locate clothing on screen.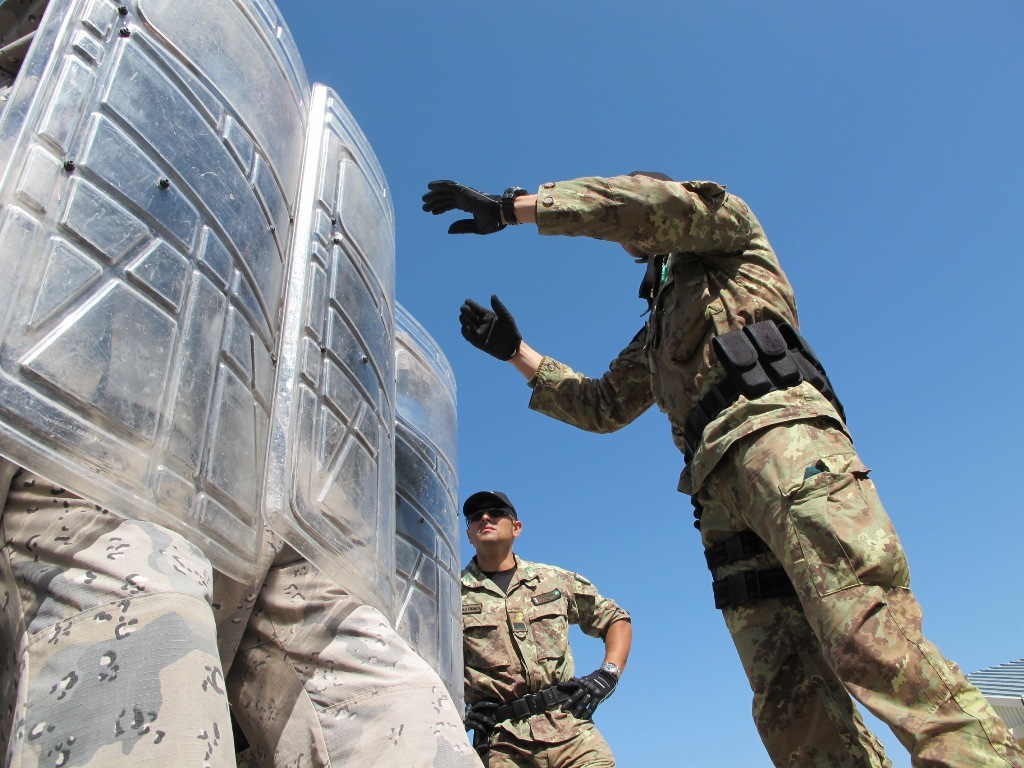
On screen at bbox(526, 181, 1022, 767).
